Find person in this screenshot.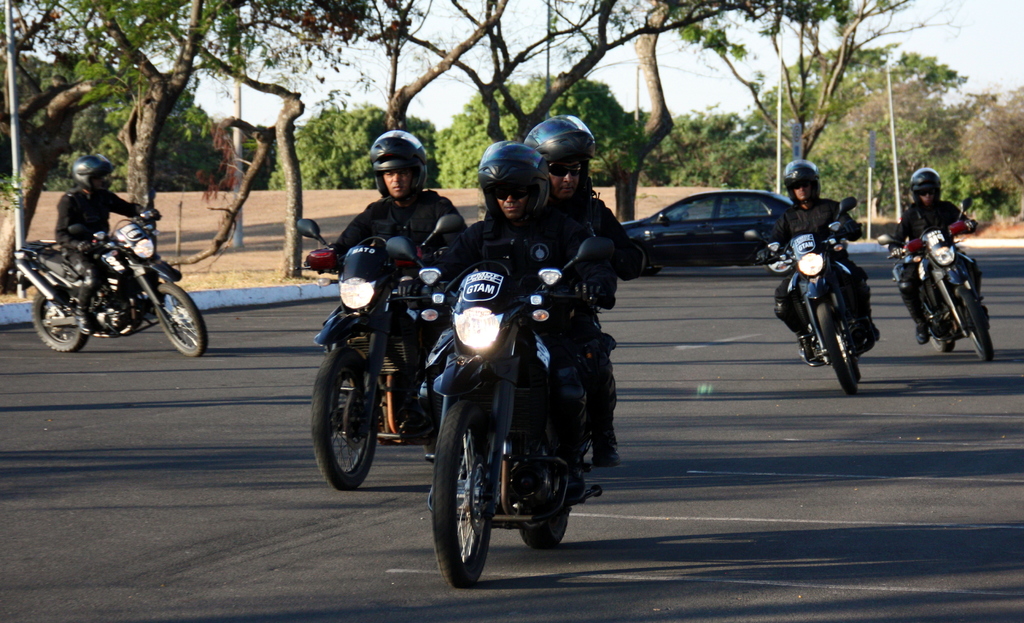
The bounding box for person is bbox=(519, 109, 639, 479).
